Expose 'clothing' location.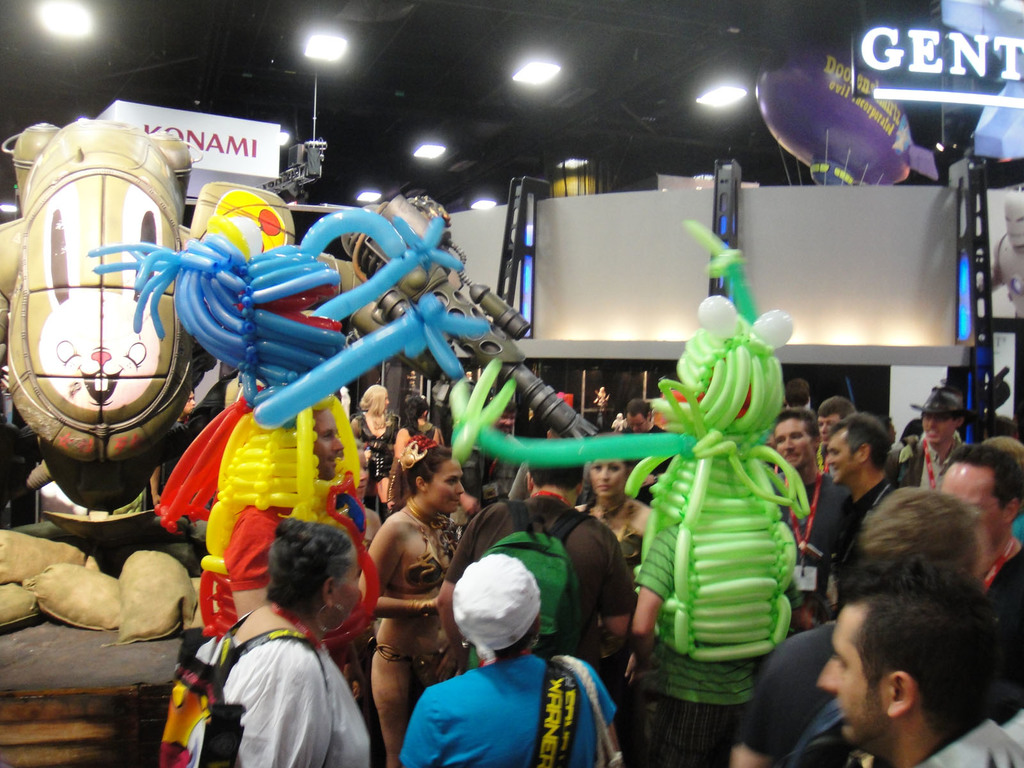
Exposed at [362,637,458,701].
